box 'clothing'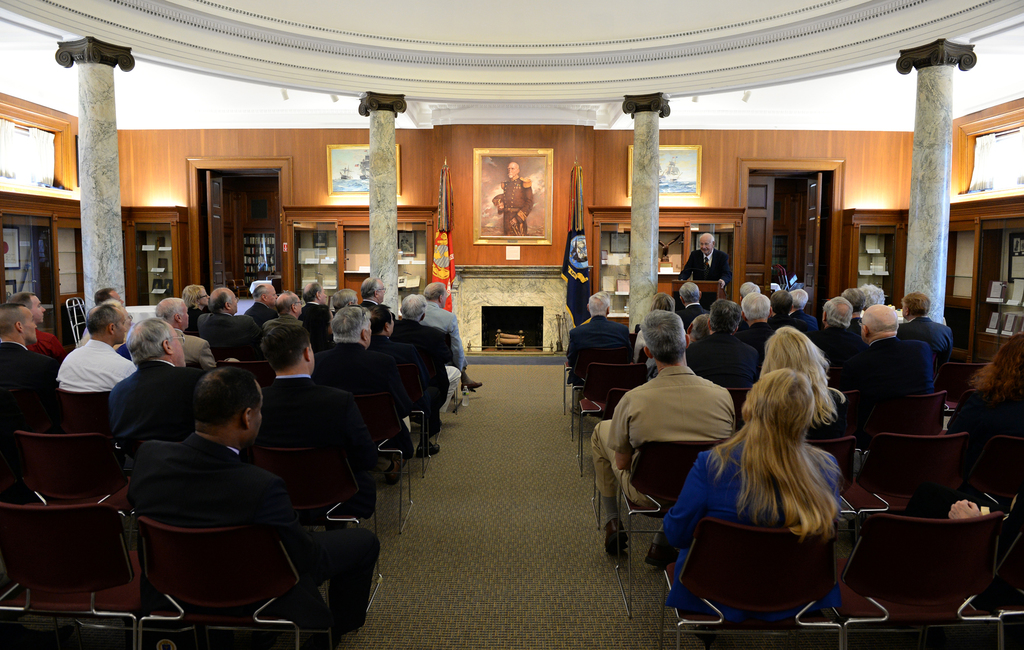
box(910, 313, 956, 377)
